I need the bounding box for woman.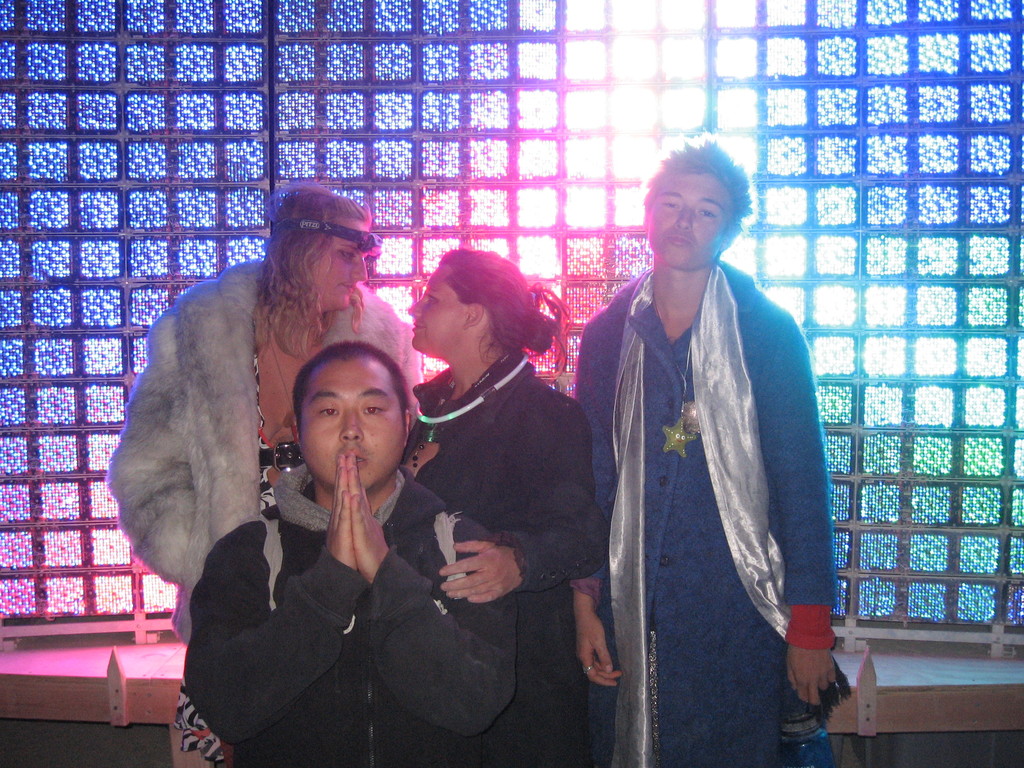
Here it is: x1=385, y1=246, x2=598, y2=747.
